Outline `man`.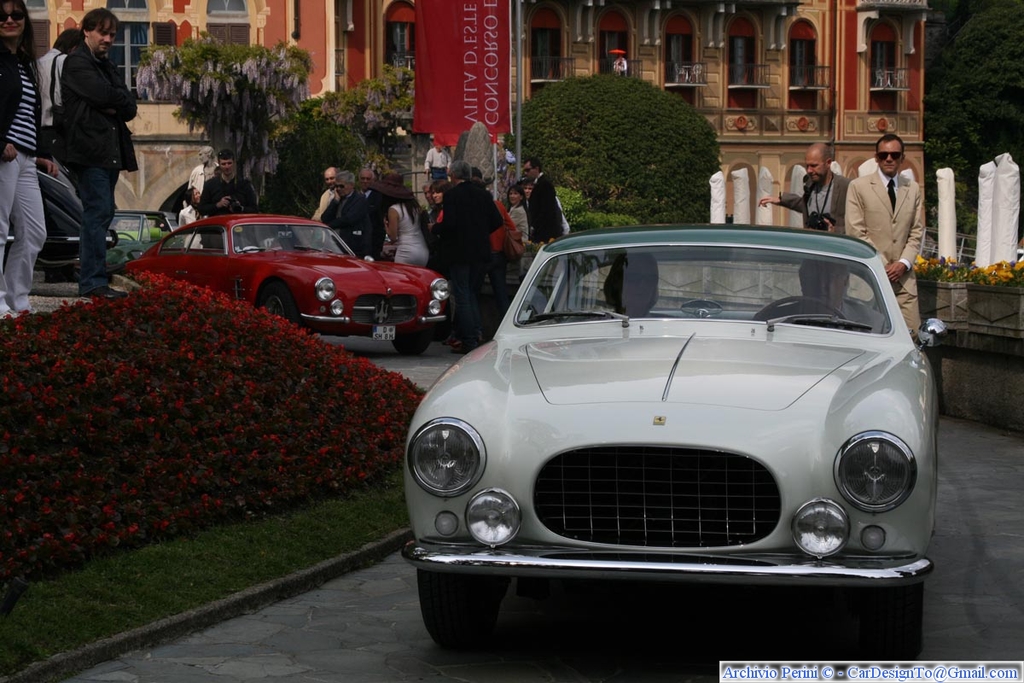
Outline: 359:166:379:196.
